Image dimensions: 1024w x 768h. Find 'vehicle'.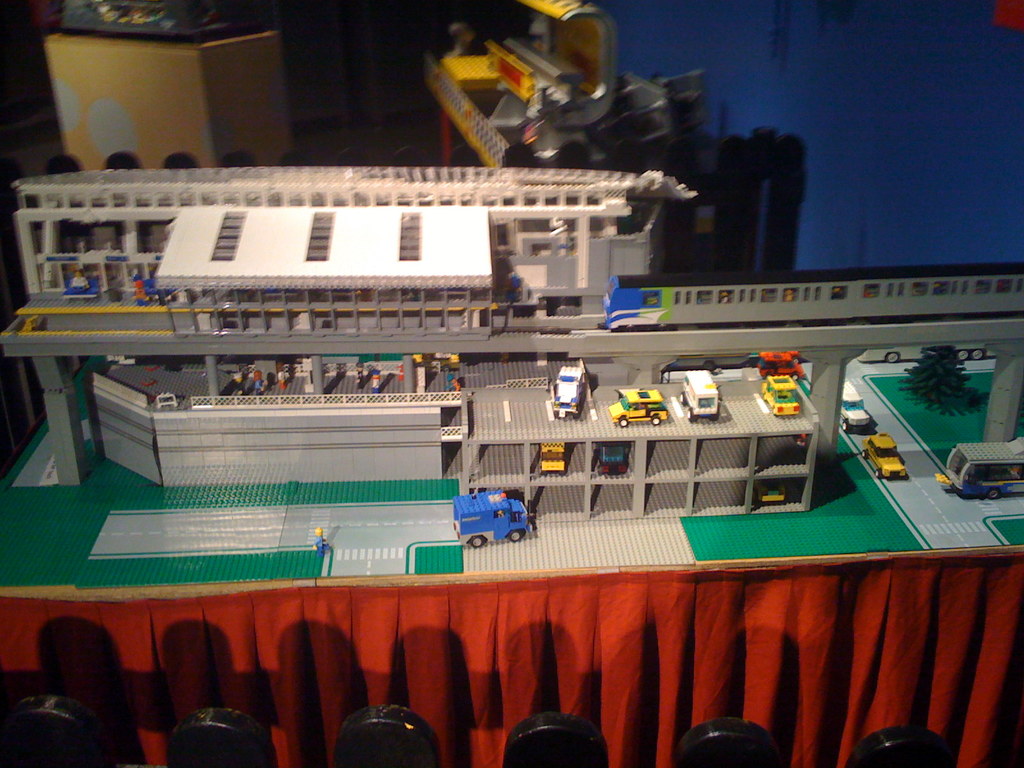
(861,431,906,484).
